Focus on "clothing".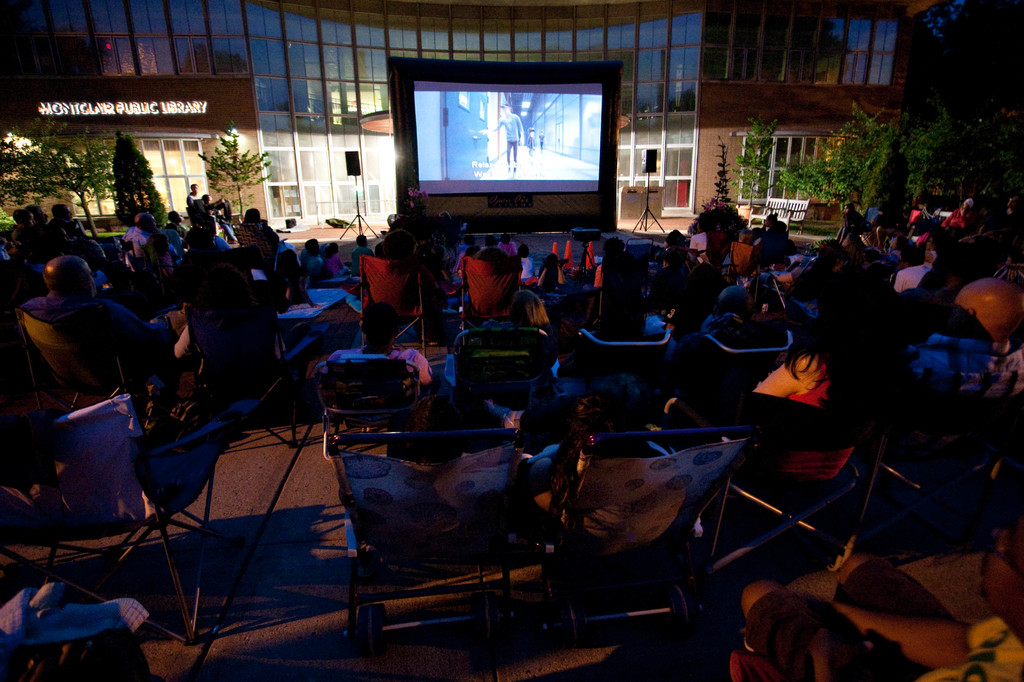
Focused at BBox(534, 128, 547, 150).
